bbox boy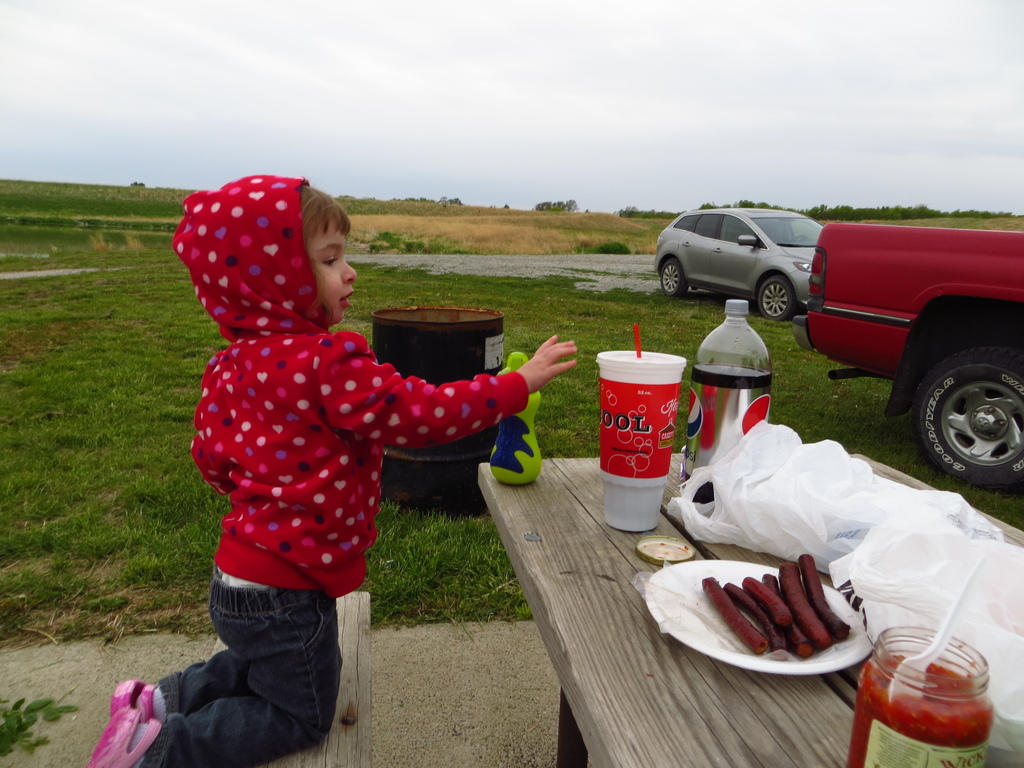
x1=154, y1=179, x2=561, y2=708
